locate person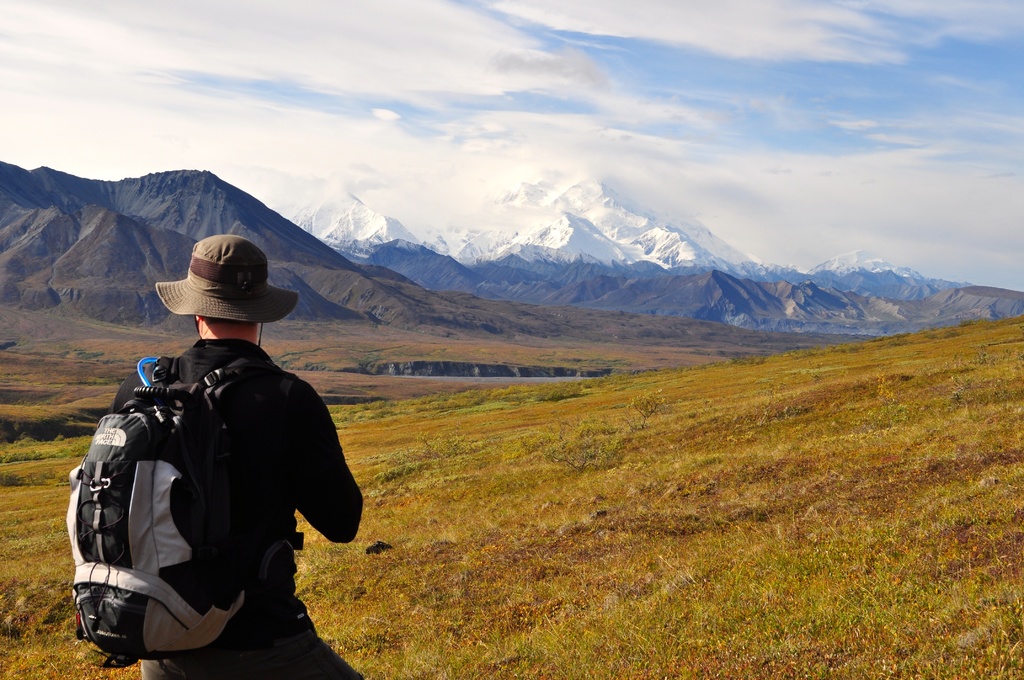
region(109, 229, 364, 679)
